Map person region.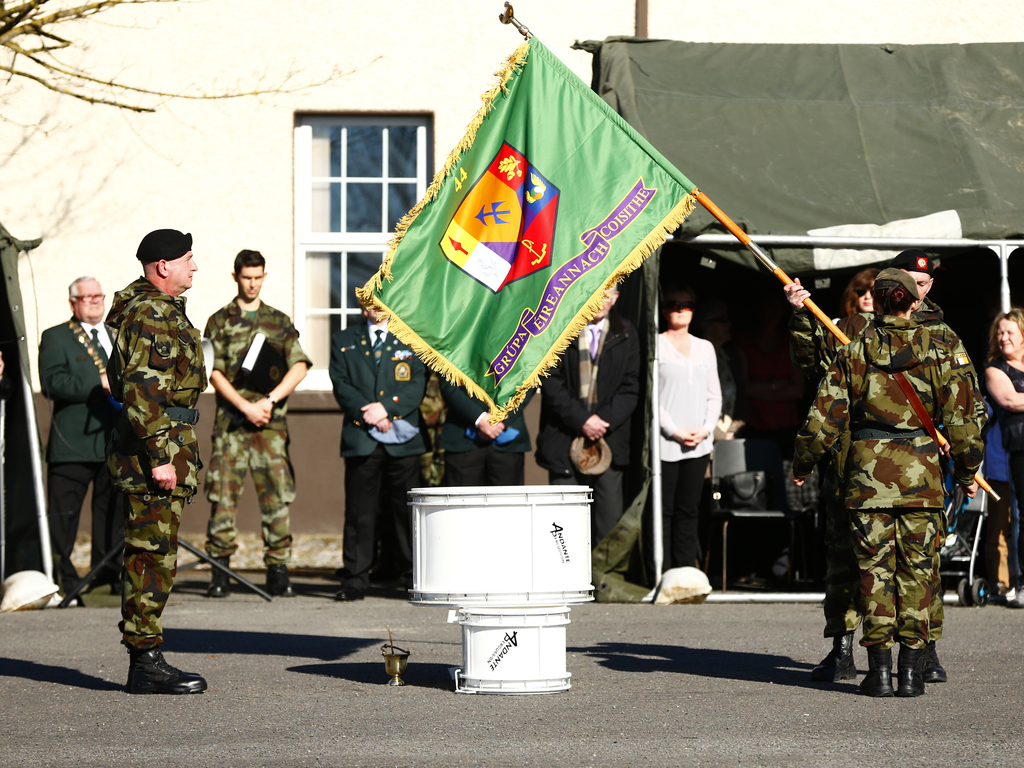
Mapped to <bbox>541, 286, 641, 541</bbox>.
